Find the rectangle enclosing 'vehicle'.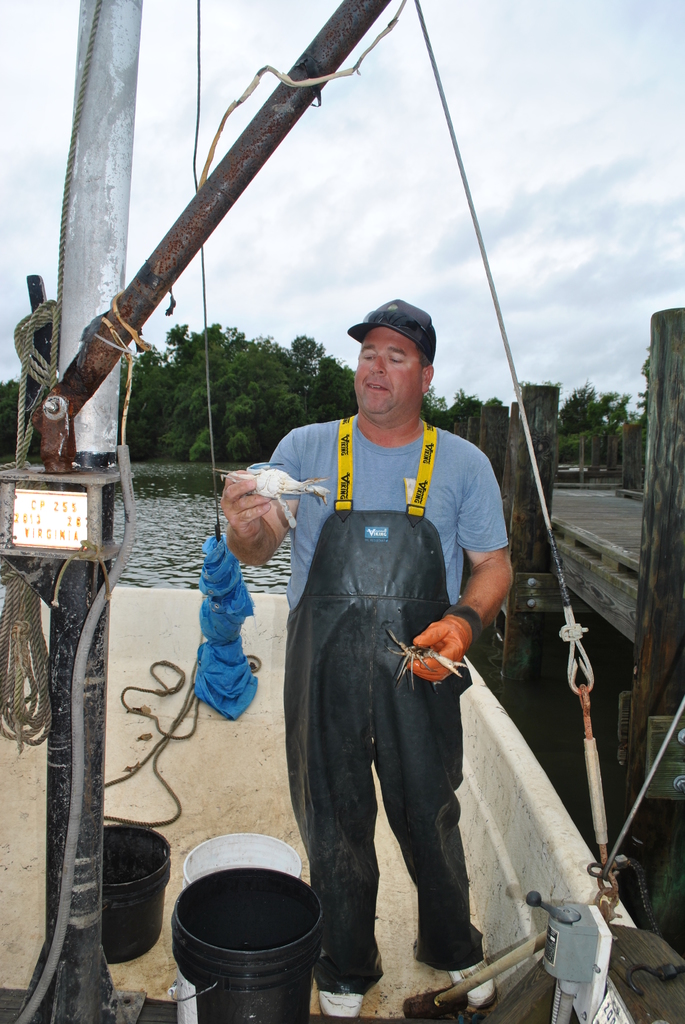
box=[0, 0, 684, 1023].
